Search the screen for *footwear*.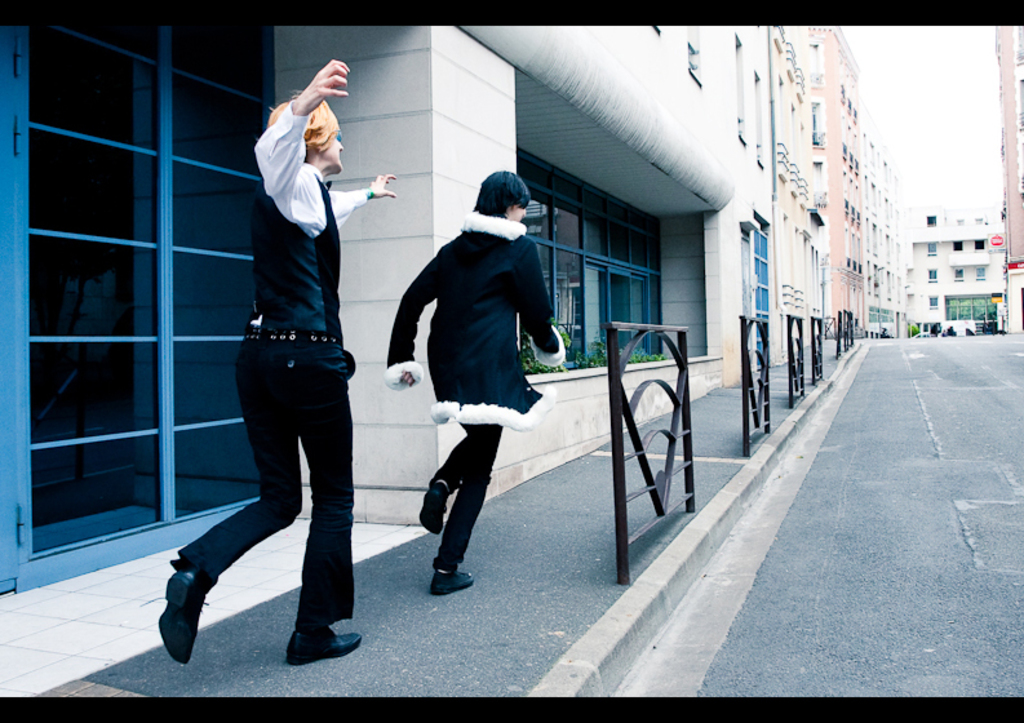
Found at rect(434, 573, 476, 594).
